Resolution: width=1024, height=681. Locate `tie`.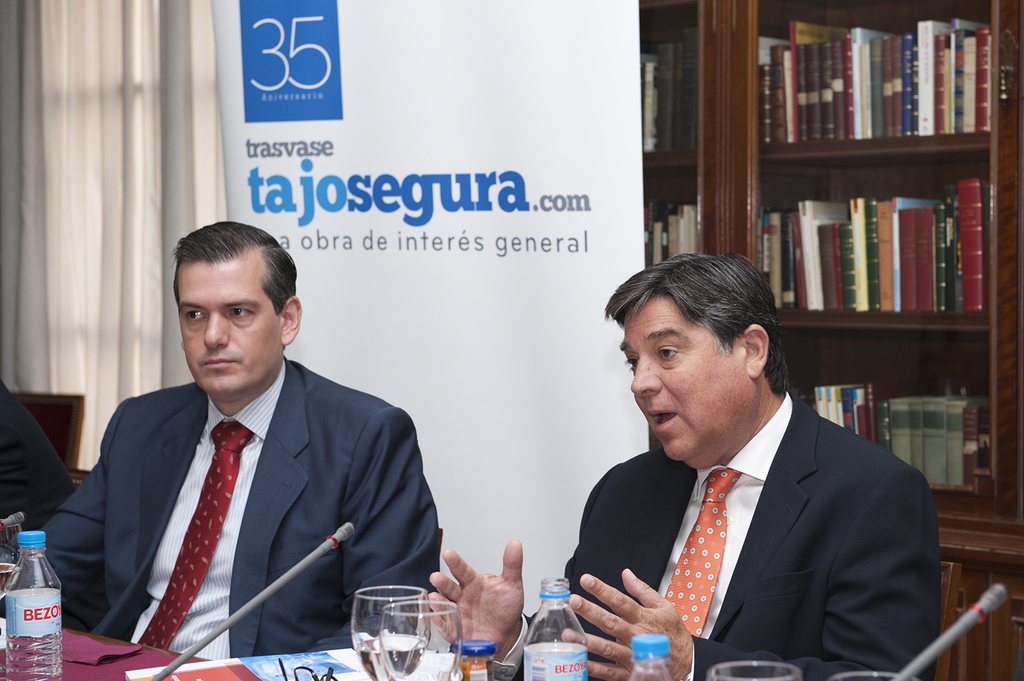
select_region(144, 422, 252, 654).
